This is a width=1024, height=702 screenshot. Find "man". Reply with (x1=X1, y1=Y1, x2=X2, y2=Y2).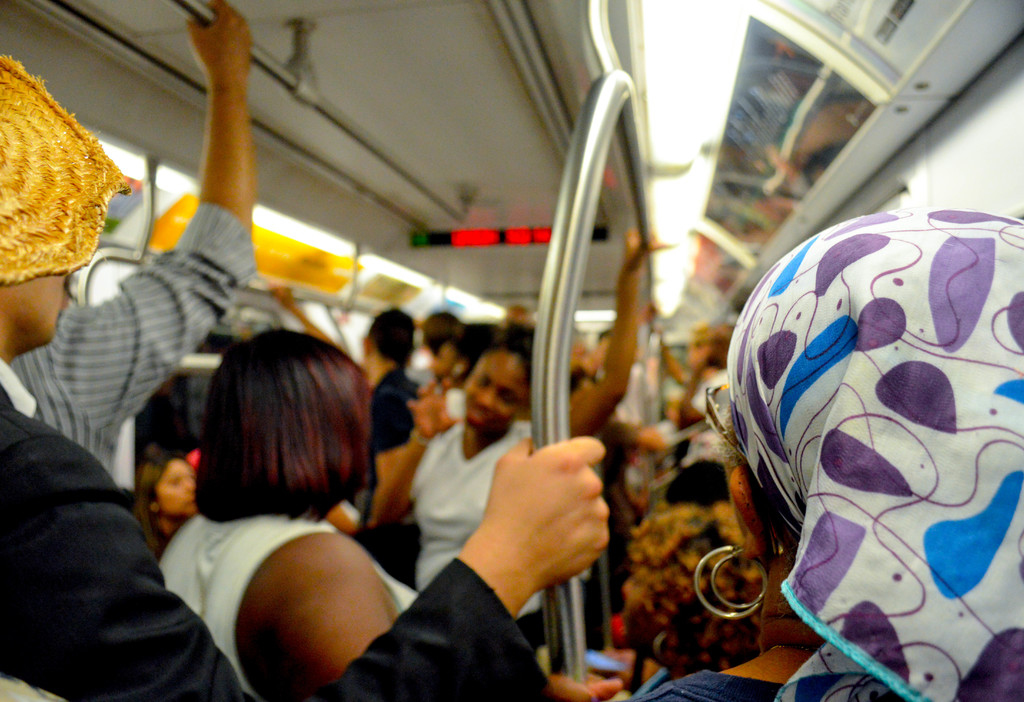
(x1=362, y1=309, x2=420, y2=453).
